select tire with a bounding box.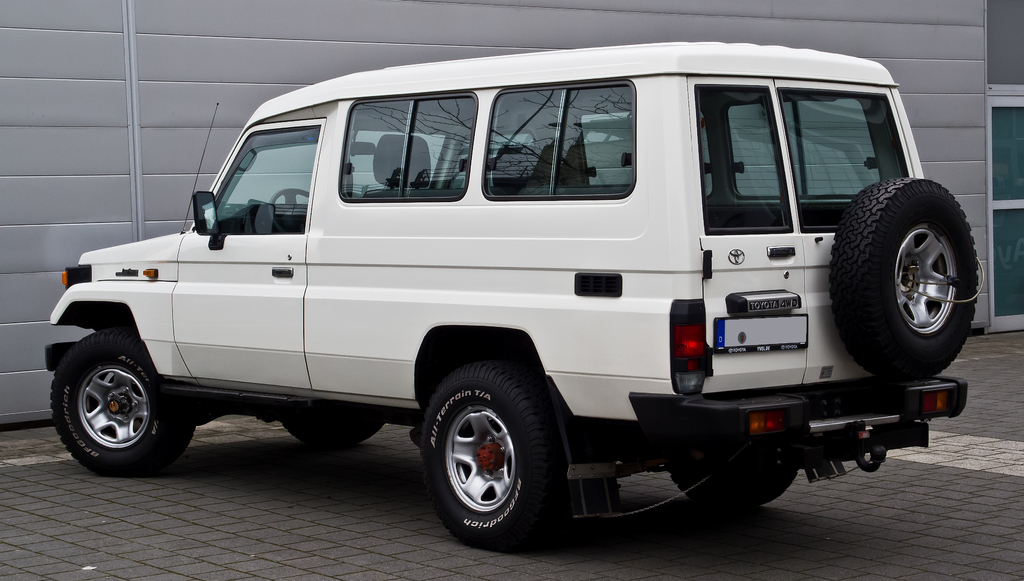
[left=55, top=331, right=195, bottom=484].
